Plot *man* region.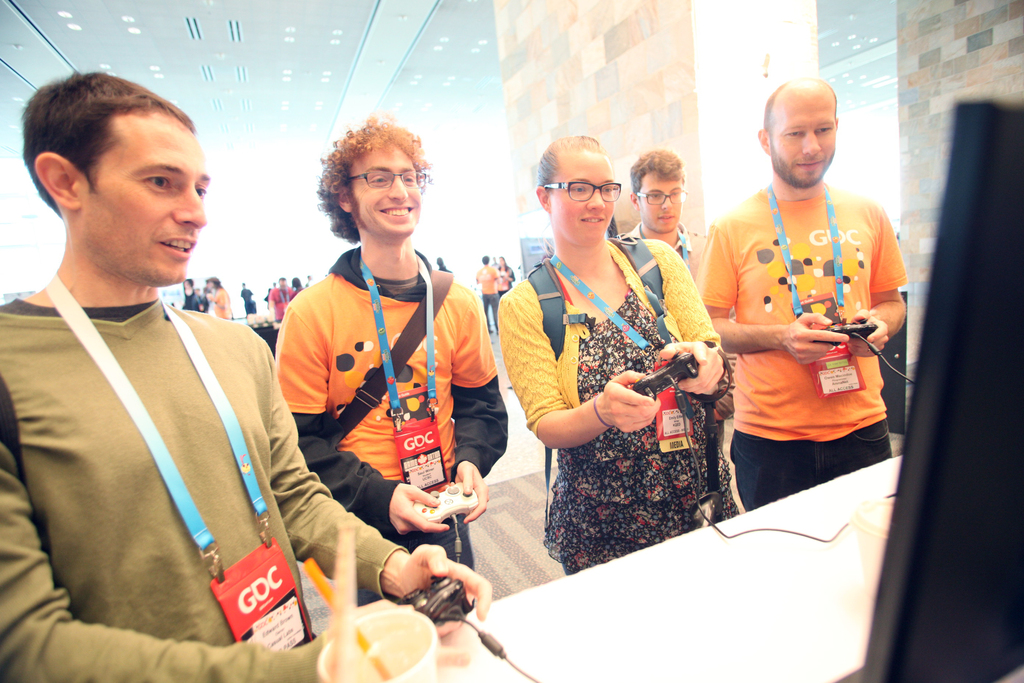
Plotted at Rect(0, 70, 492, 682).
